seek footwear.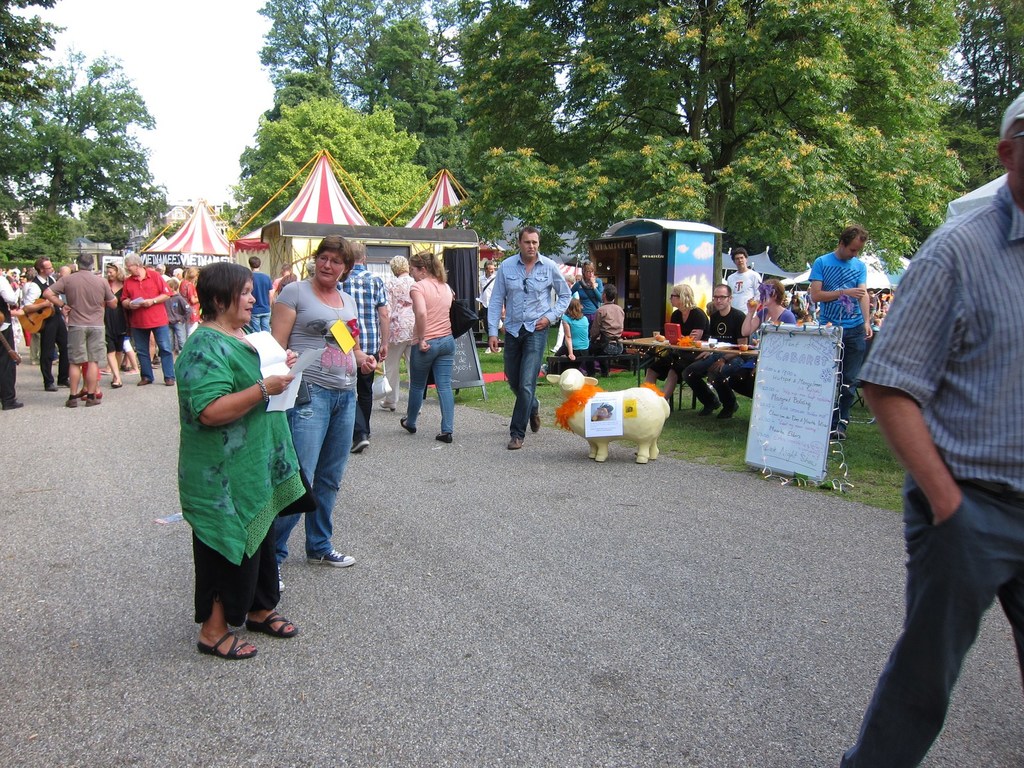
[left=697, top=400, right=721, bottom=415].
